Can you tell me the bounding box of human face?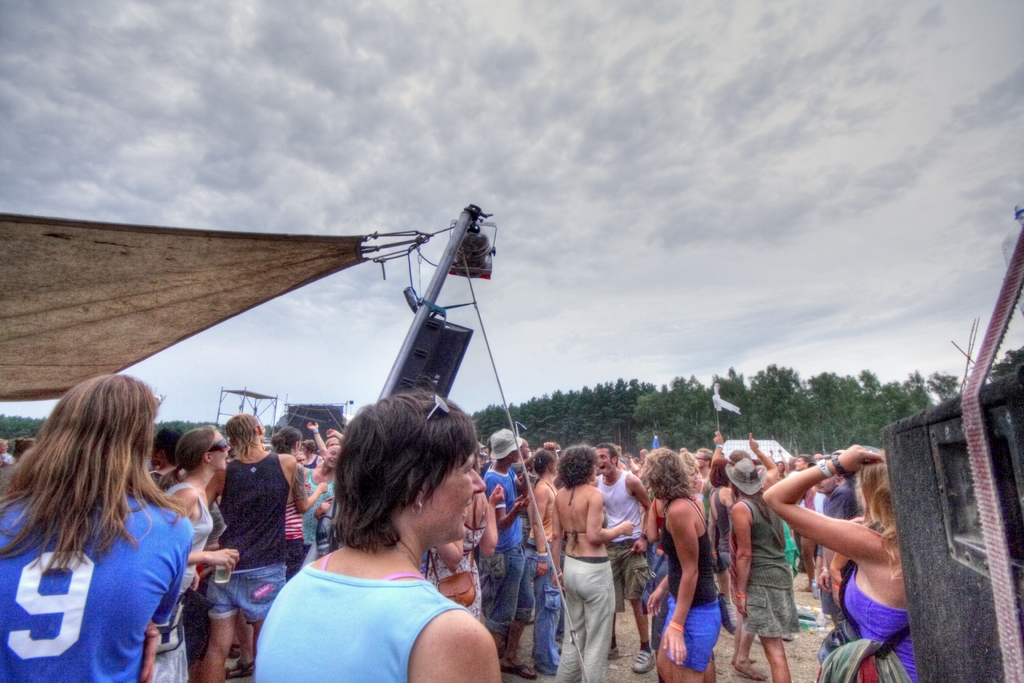
(x1=598, y1=444, x2=613, y2=475).
